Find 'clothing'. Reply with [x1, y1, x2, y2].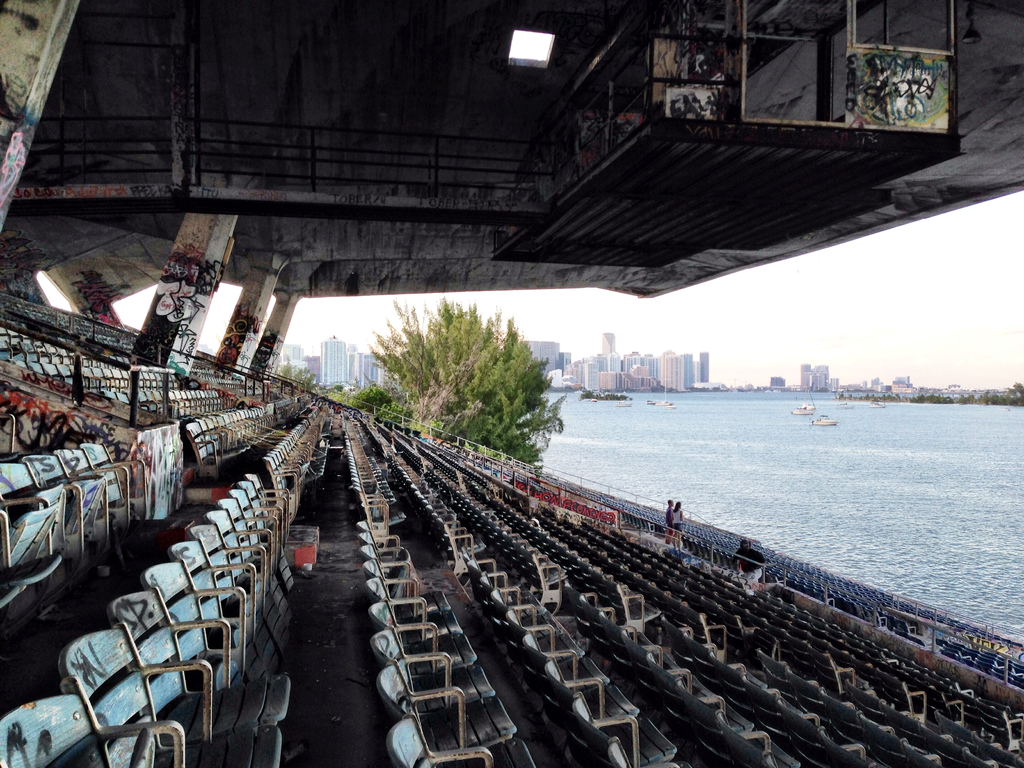
[675, 505, 684, 541].
